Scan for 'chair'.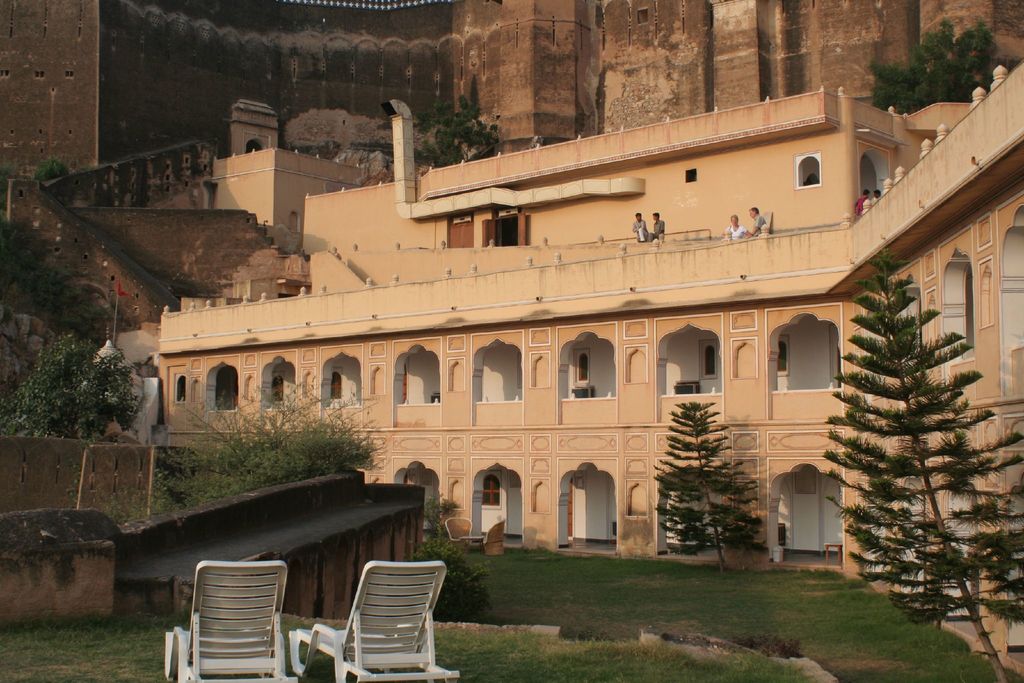
Scan result: 190/563/311/682.
